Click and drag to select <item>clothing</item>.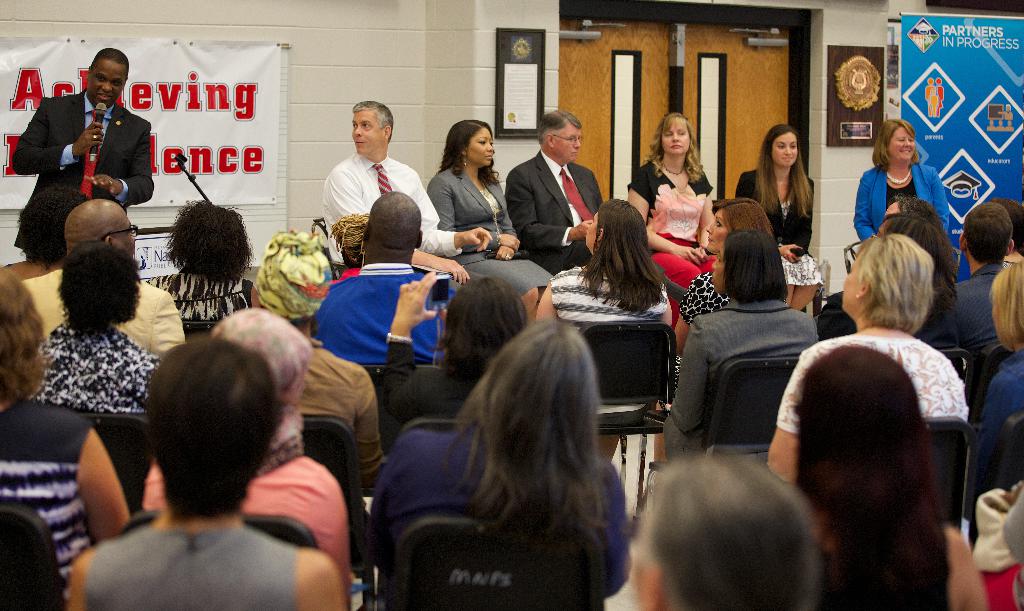
Selection: [left=141, top=266, right=253, bottom=325].
